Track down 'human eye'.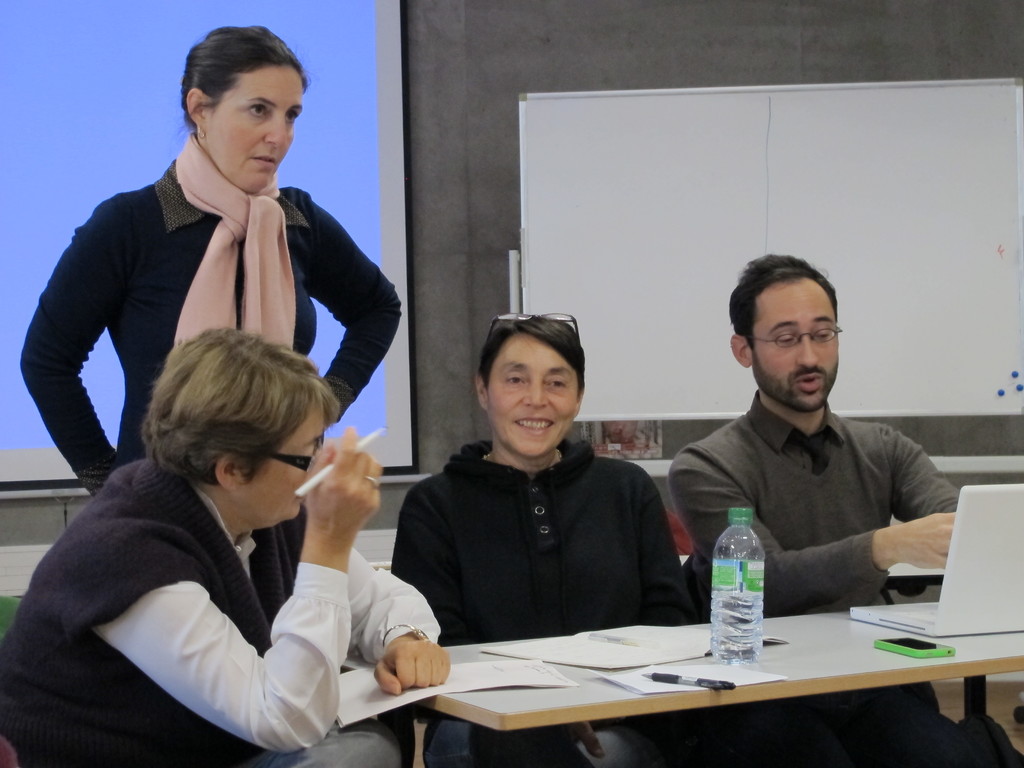
Tracked to (243,102,273,120).
